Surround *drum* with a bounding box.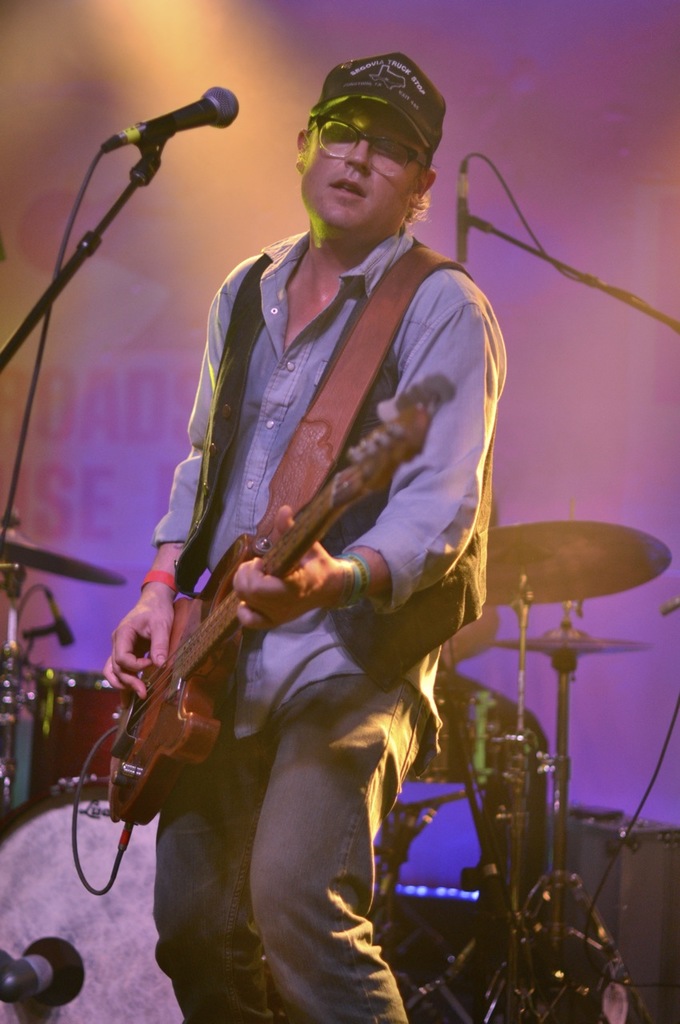
30, 669, 134, 801.
